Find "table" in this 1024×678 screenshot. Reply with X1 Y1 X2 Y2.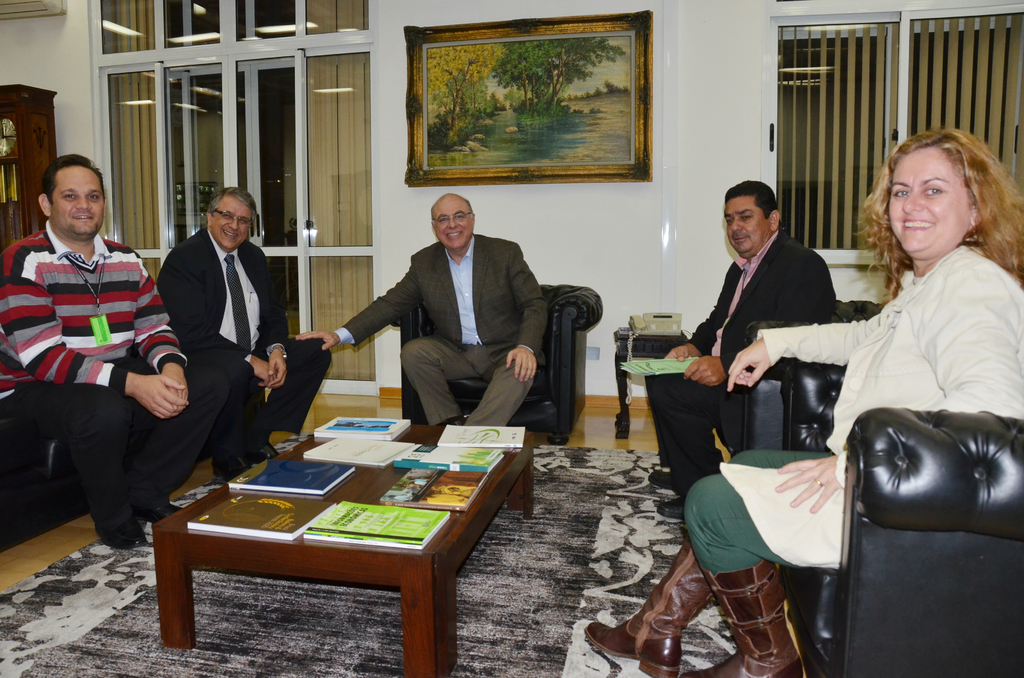
140 414 525 677.
